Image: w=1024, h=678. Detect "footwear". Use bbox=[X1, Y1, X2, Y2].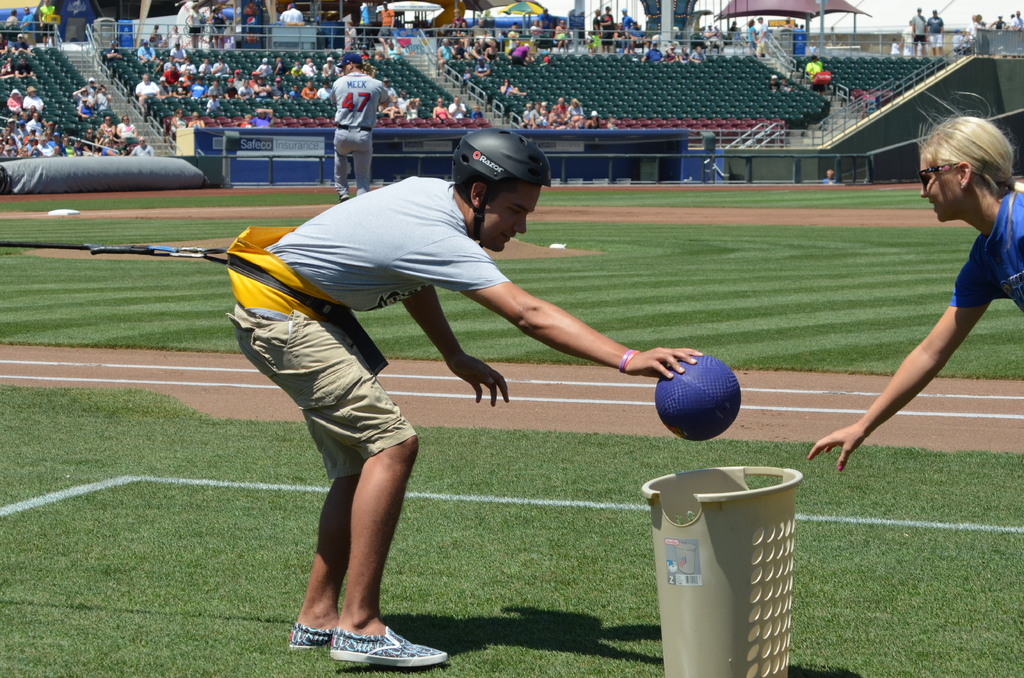
bbox=[290, 618, 337, 651].
